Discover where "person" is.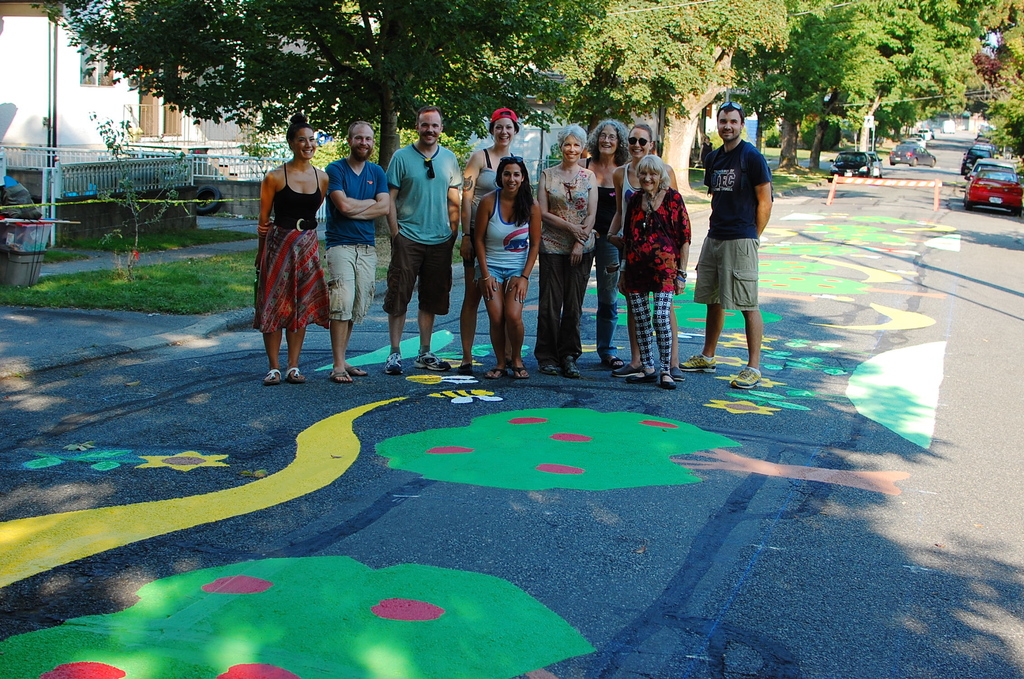
Discovered at pyautogui.locateOnScreen(621, 157, 696, 393).
